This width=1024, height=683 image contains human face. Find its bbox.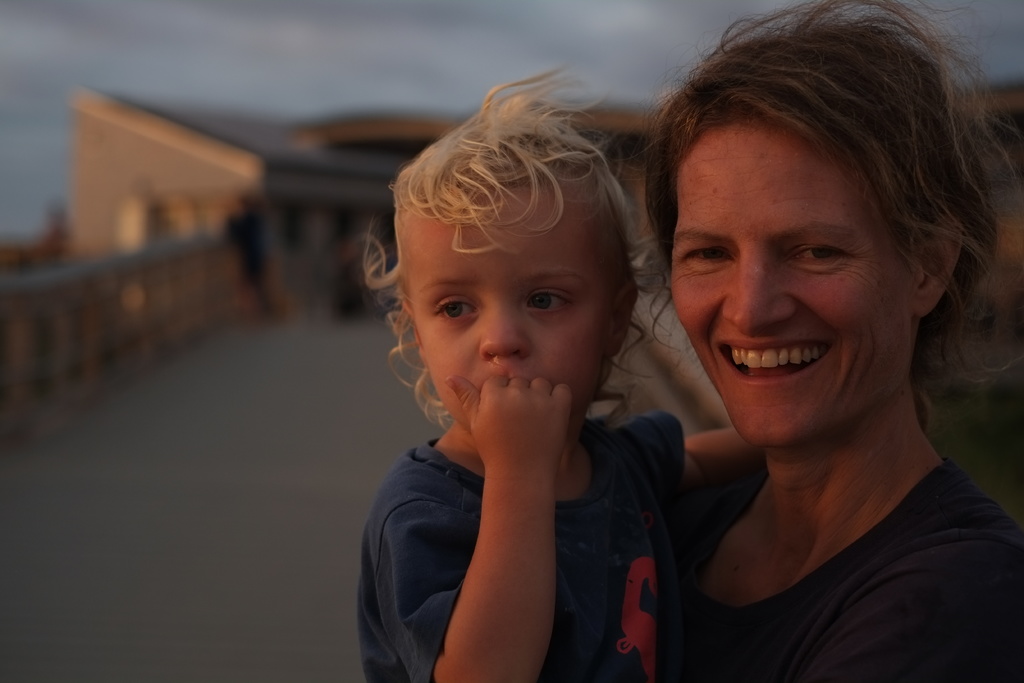
Rect(673, 118, 913, 444).
